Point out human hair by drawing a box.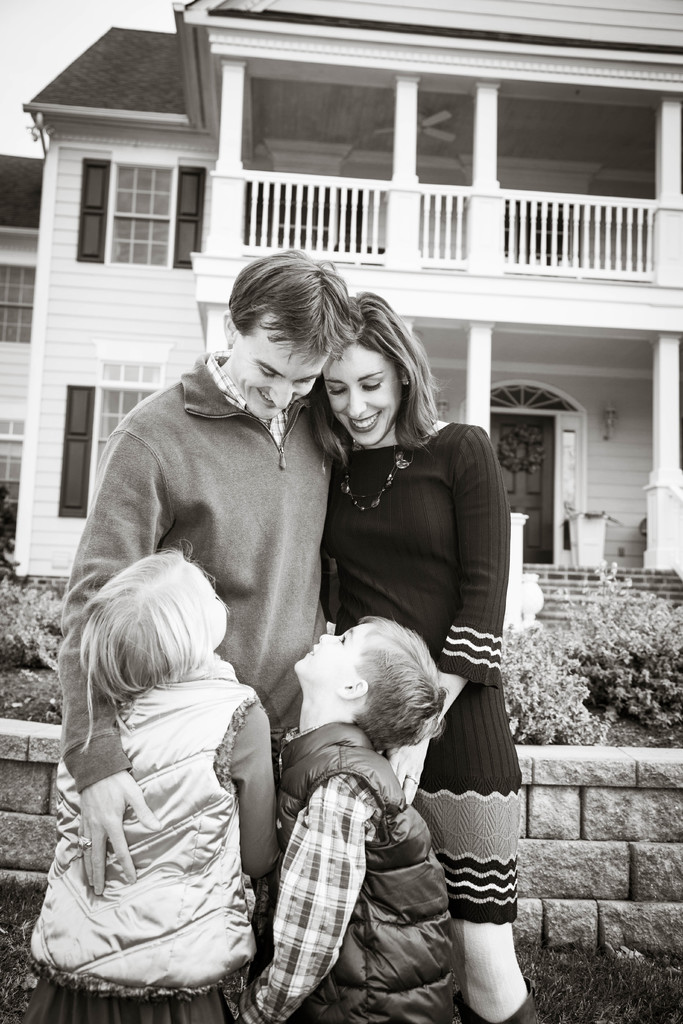
x1=73 y1=543 x2=220 y2=721.
